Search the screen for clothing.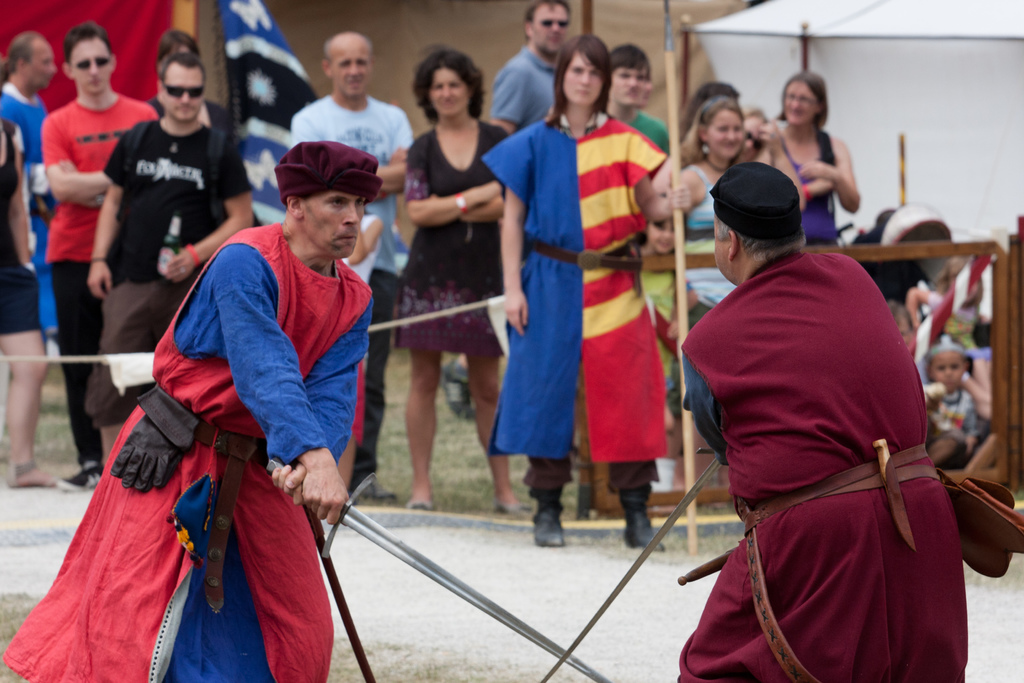
Found at bbox(5, 229, 363, 680).
